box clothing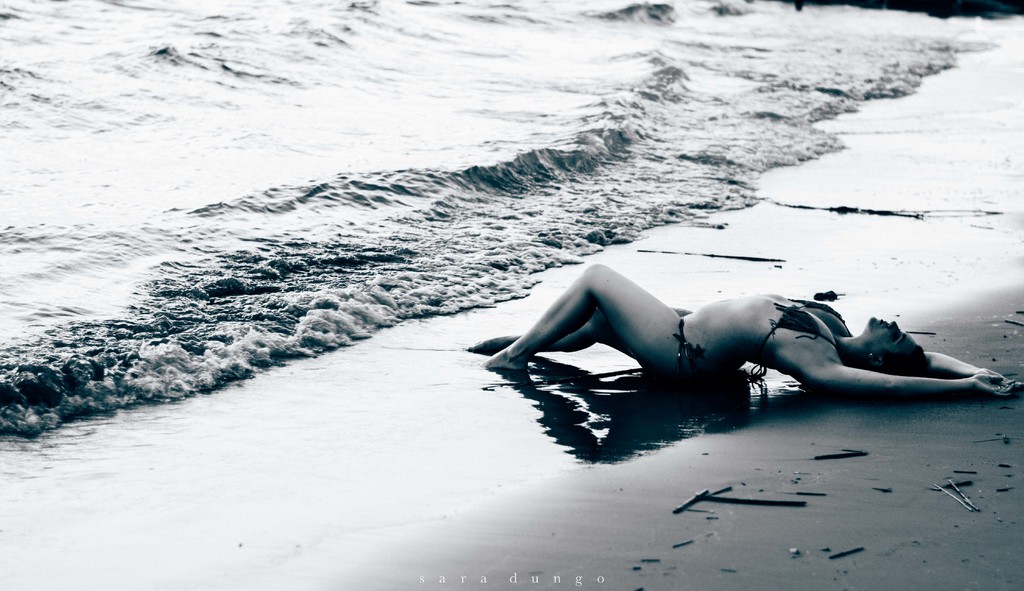
<box>671,316,709,376</box>
